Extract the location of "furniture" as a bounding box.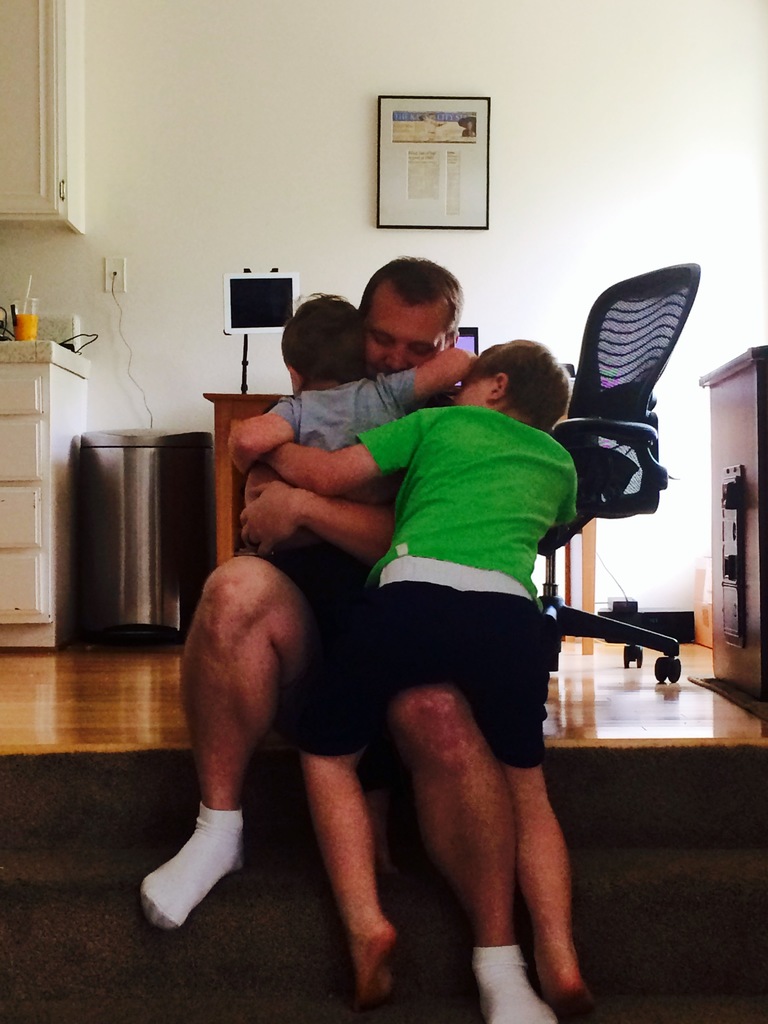
region(0, 0, 85, 237).
